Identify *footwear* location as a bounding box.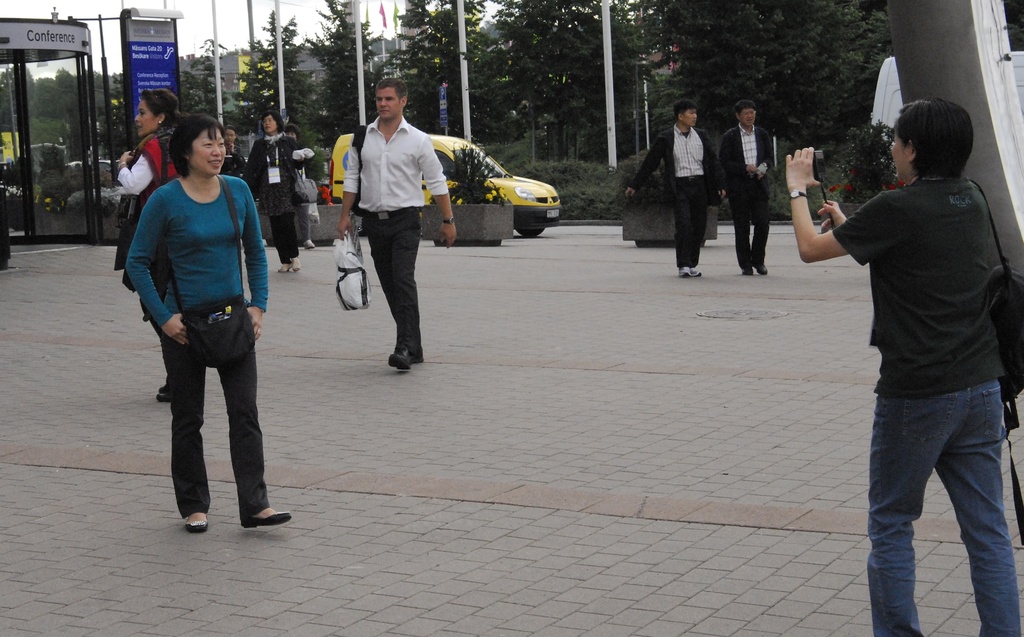
239:510:285:527.
